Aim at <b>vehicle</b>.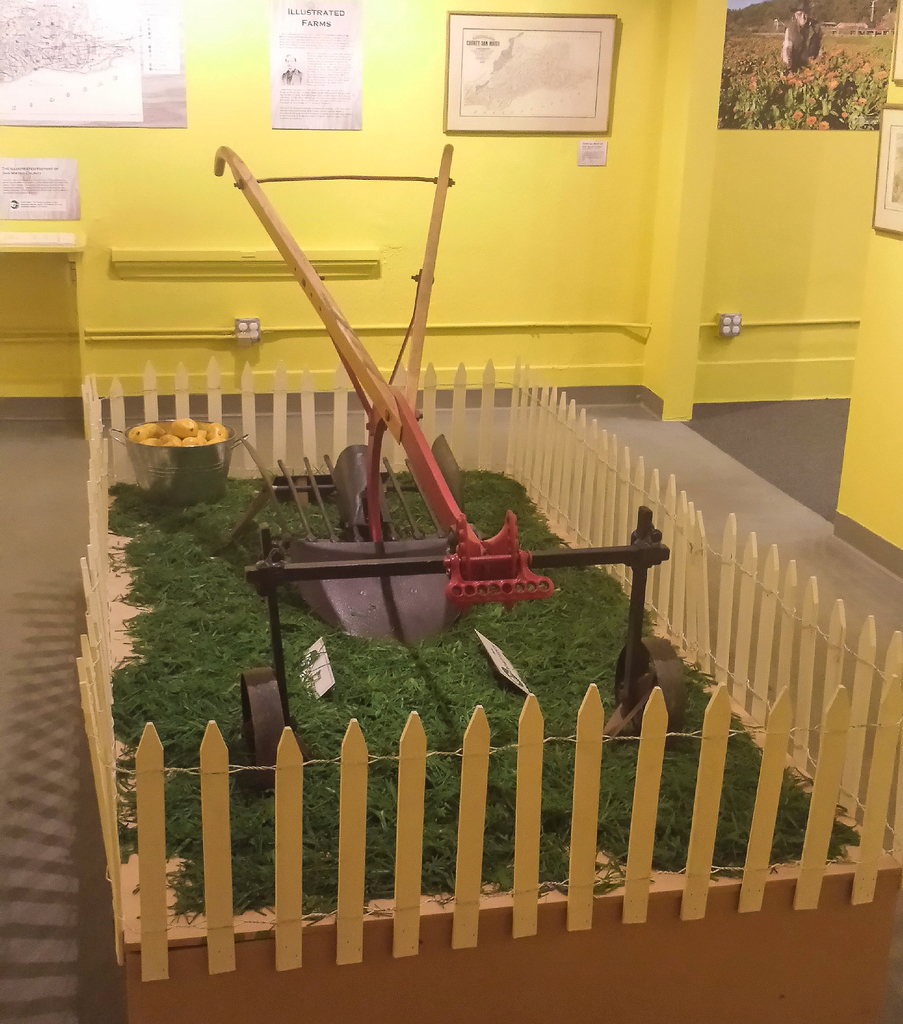
Aimed at bbox(243, 135, 690, 783).
